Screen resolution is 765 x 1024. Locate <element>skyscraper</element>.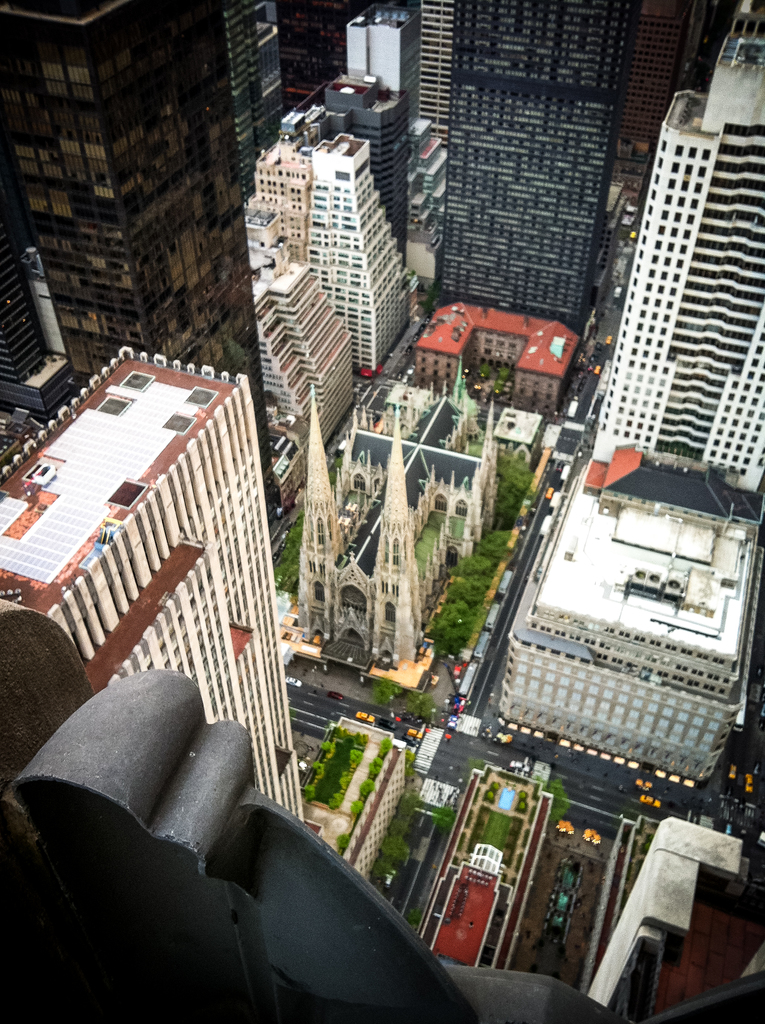
{"left": 0, "top": 0, "right": 270, "bottom": 508}.
